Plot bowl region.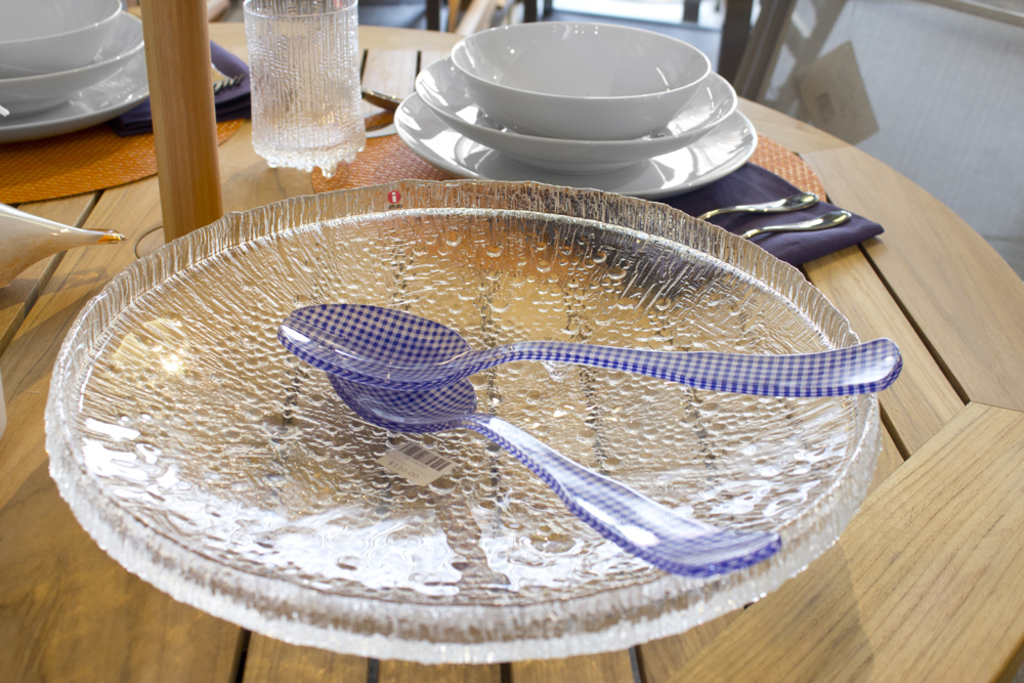
Plotted at crop(397, 92, 756, 202).
